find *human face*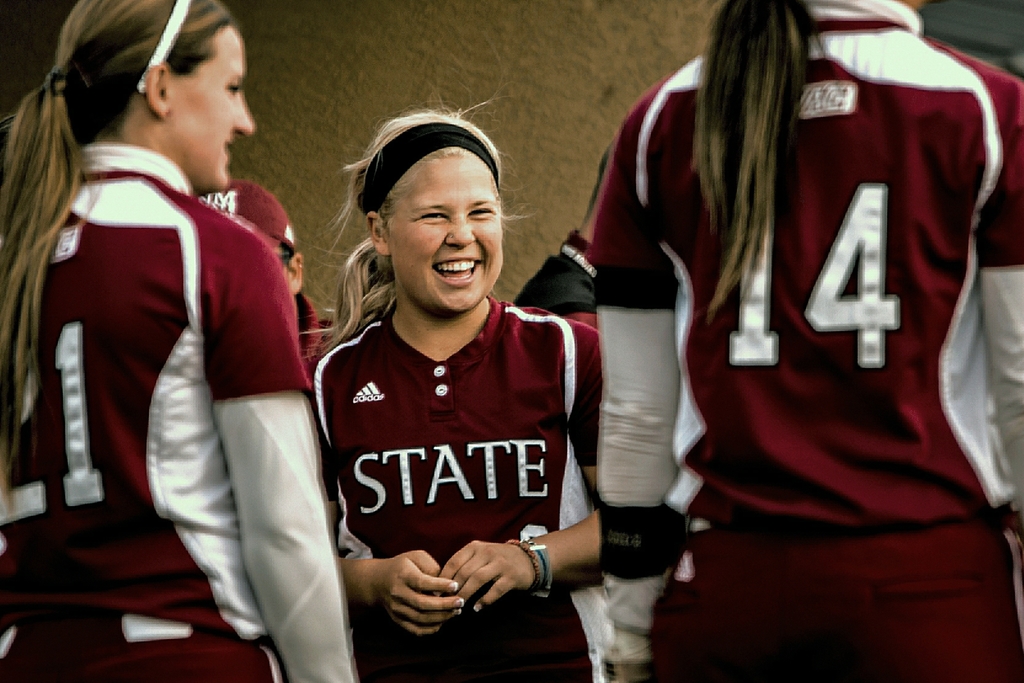
[x1=166, y1=28, x2=250, y2=188]
